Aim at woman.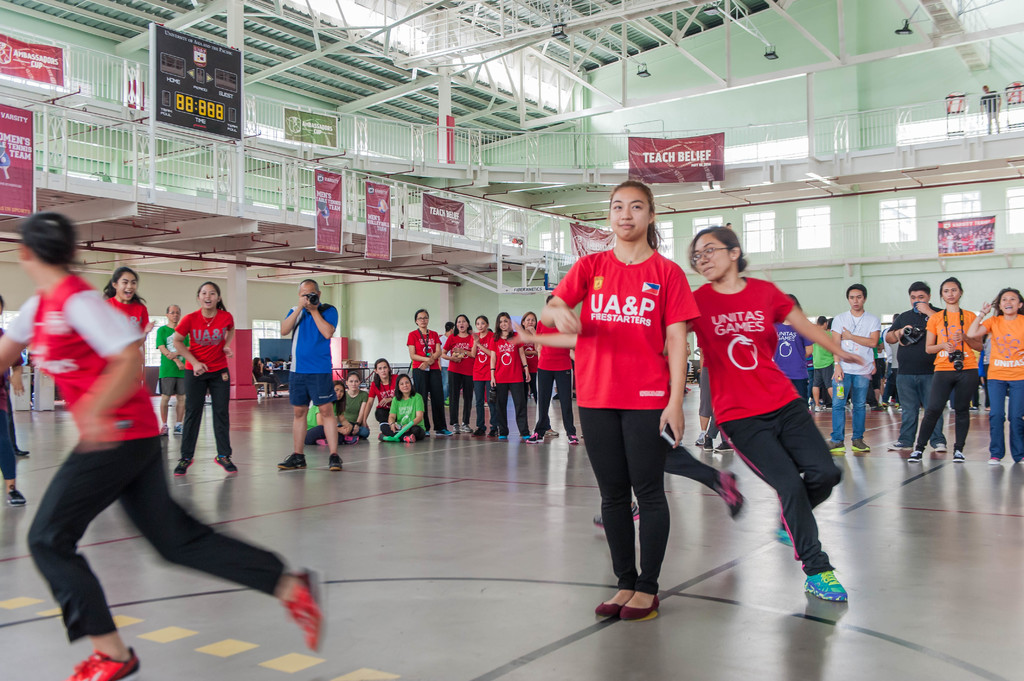
Aimed at <bbox>361, 358, 400, 428</bbox>.
